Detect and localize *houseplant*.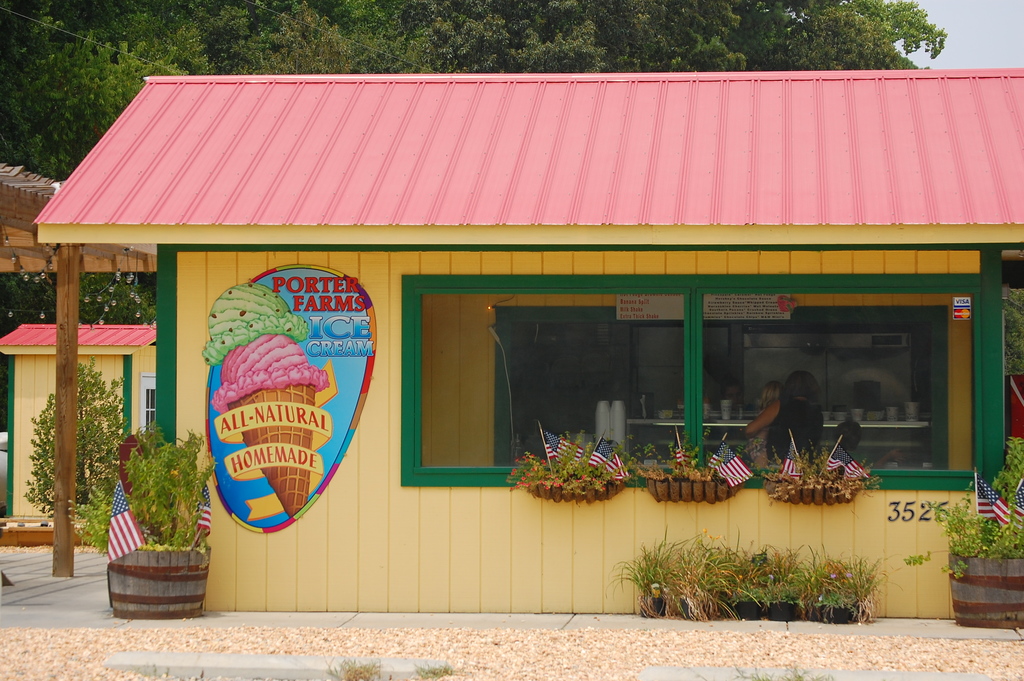
Localized at [733, 554, 774, 616].
